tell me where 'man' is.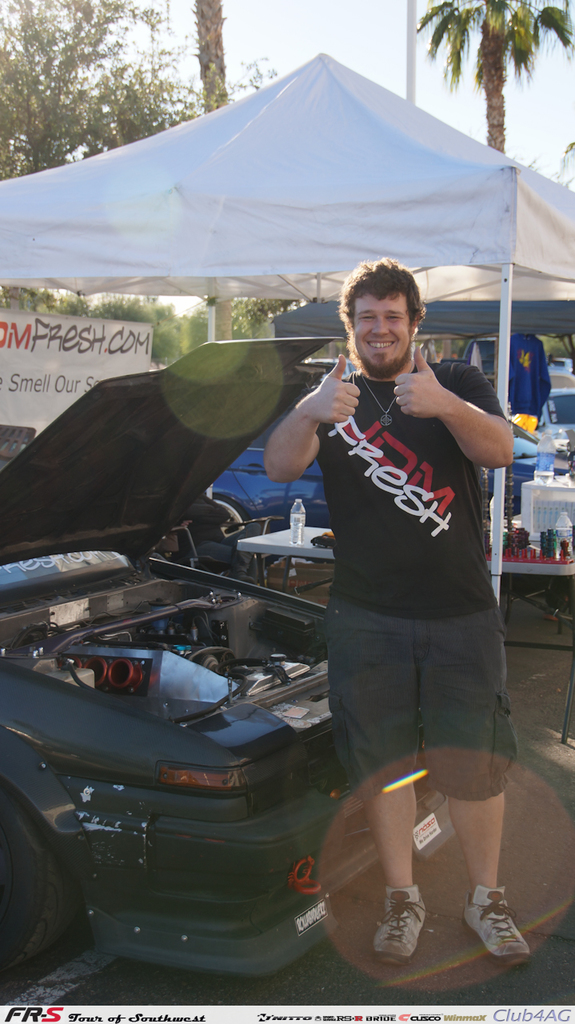
'man' is at [x1=251, y1=234, x2=506, y2=971].
